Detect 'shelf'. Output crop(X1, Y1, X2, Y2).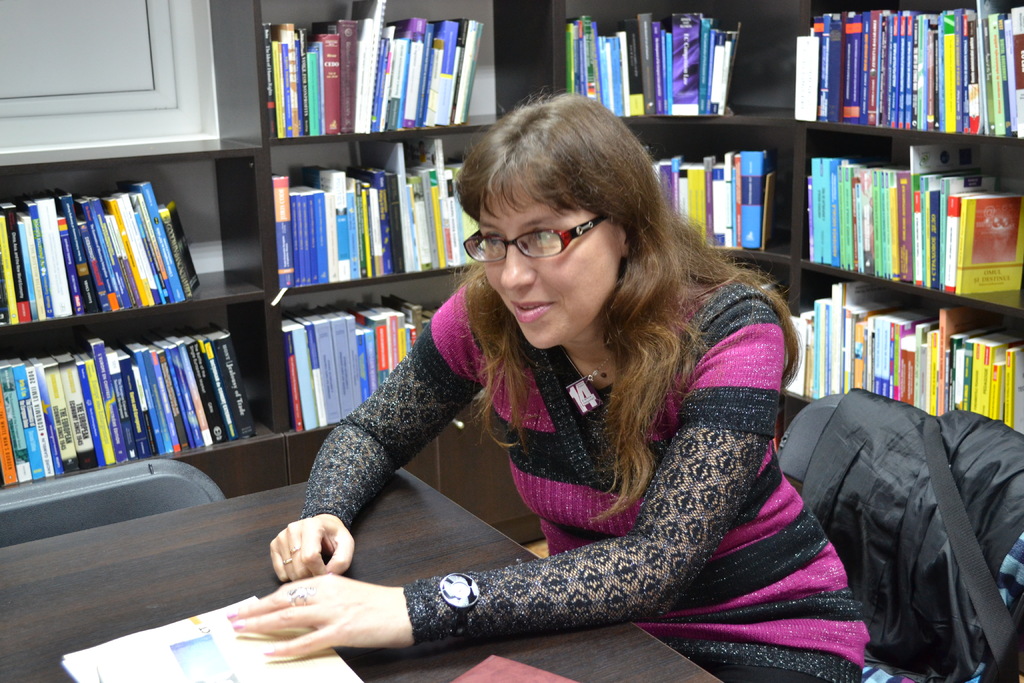
crop(207, 129, 564, 310).
